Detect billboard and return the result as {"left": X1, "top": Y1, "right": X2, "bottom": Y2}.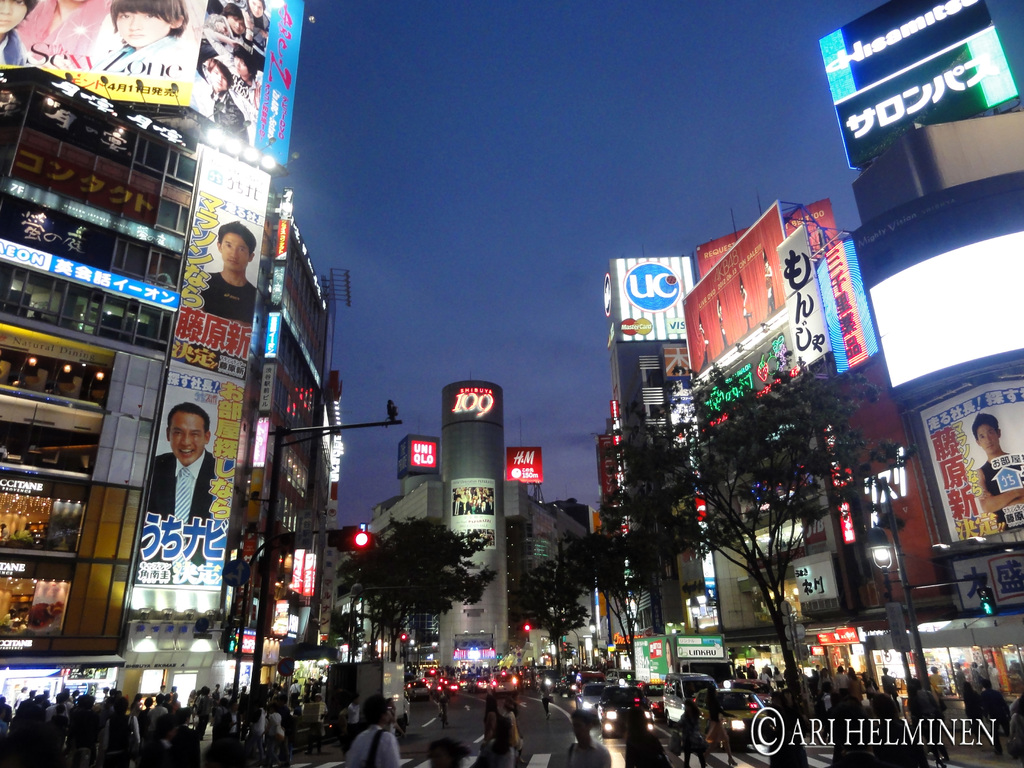
{"left": 630, "top": 639, "right": 668, "bottom": 684}.
